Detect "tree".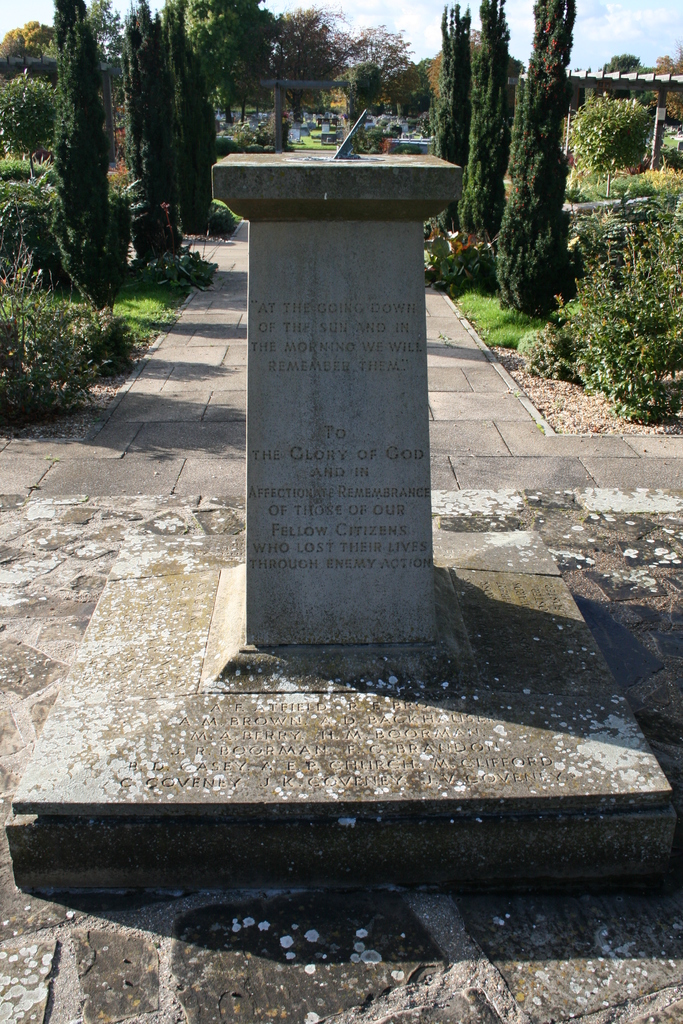
Detected at [x1=118, y1=0, x2=176, y2=199].
